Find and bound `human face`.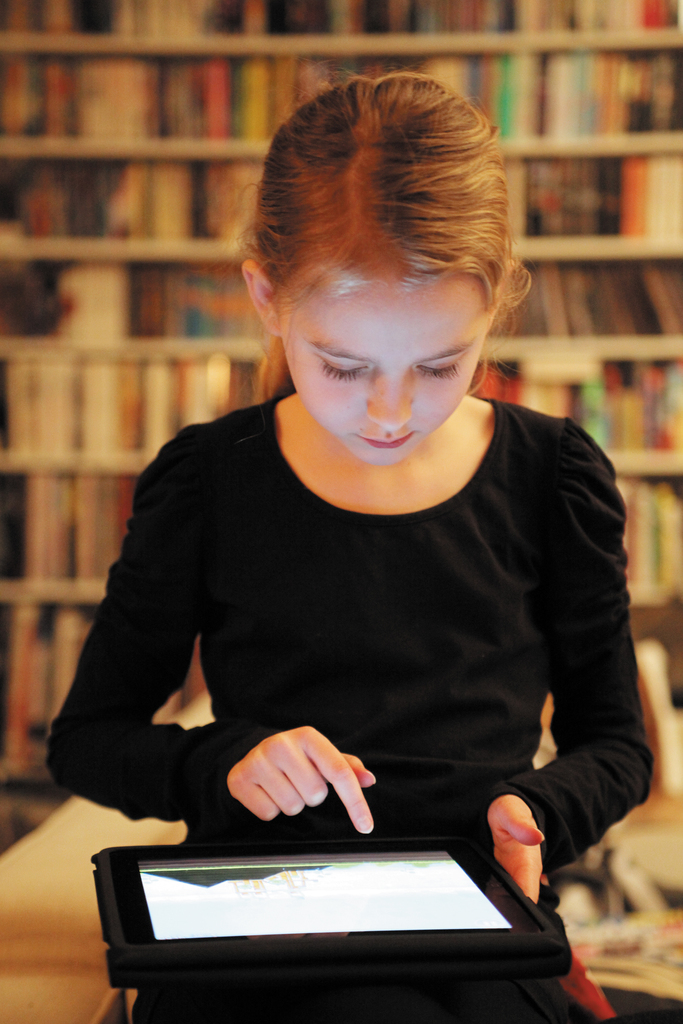
Bound: (281,277,488,462).
